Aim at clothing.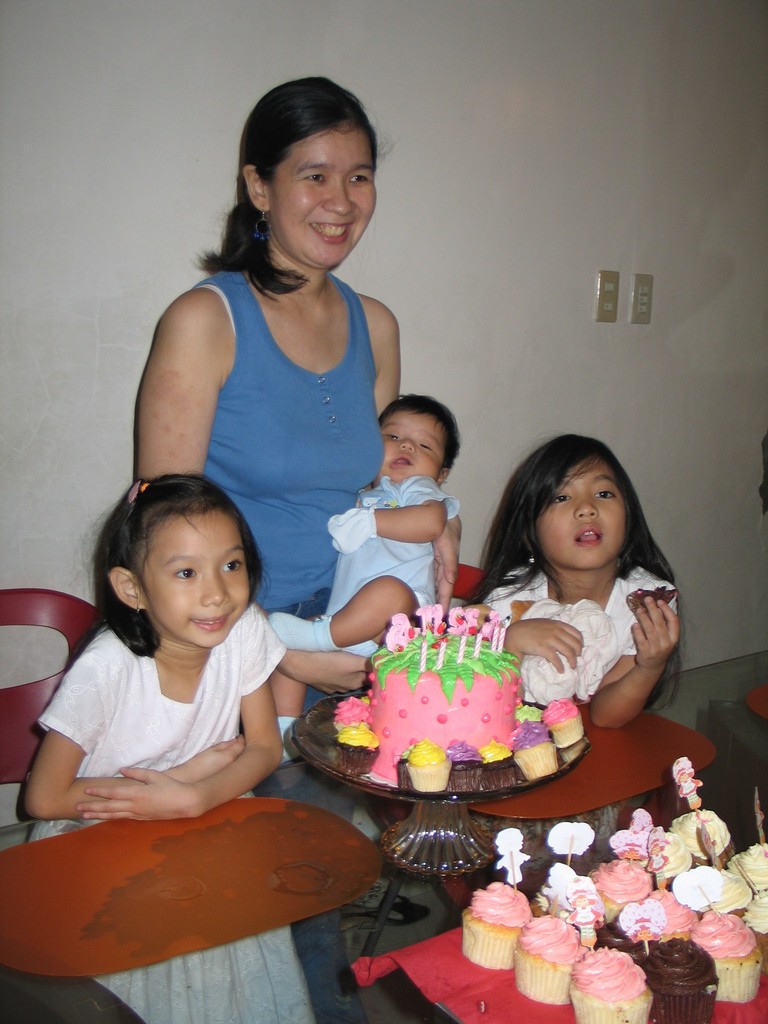
Aimed at bbox(23, 591, 284, 1023).
